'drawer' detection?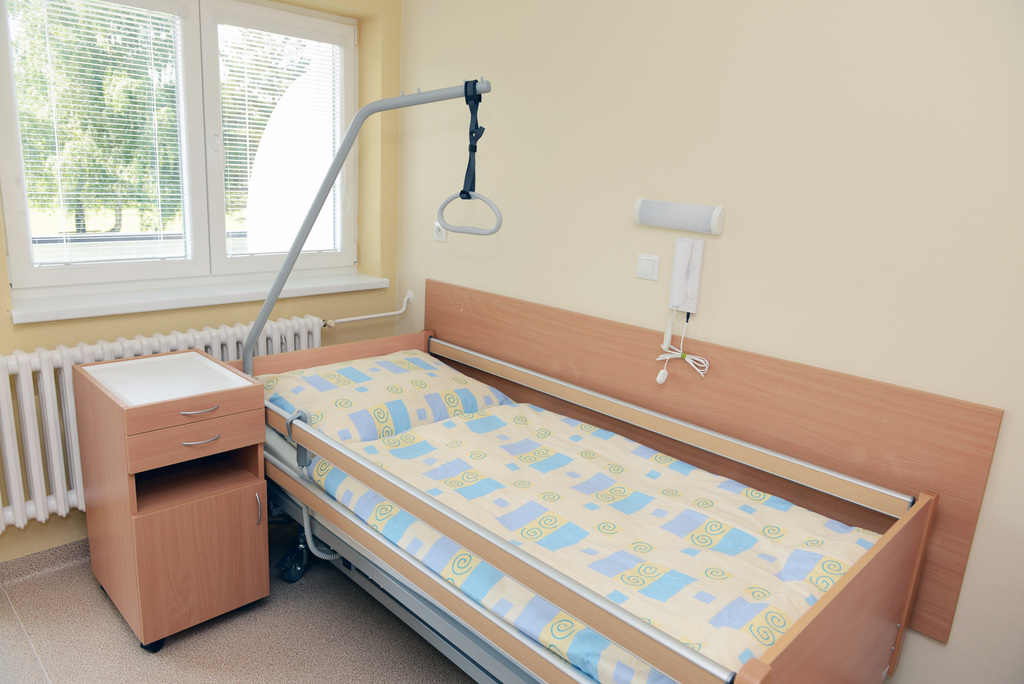
rect(124, 389, 260, 469)
